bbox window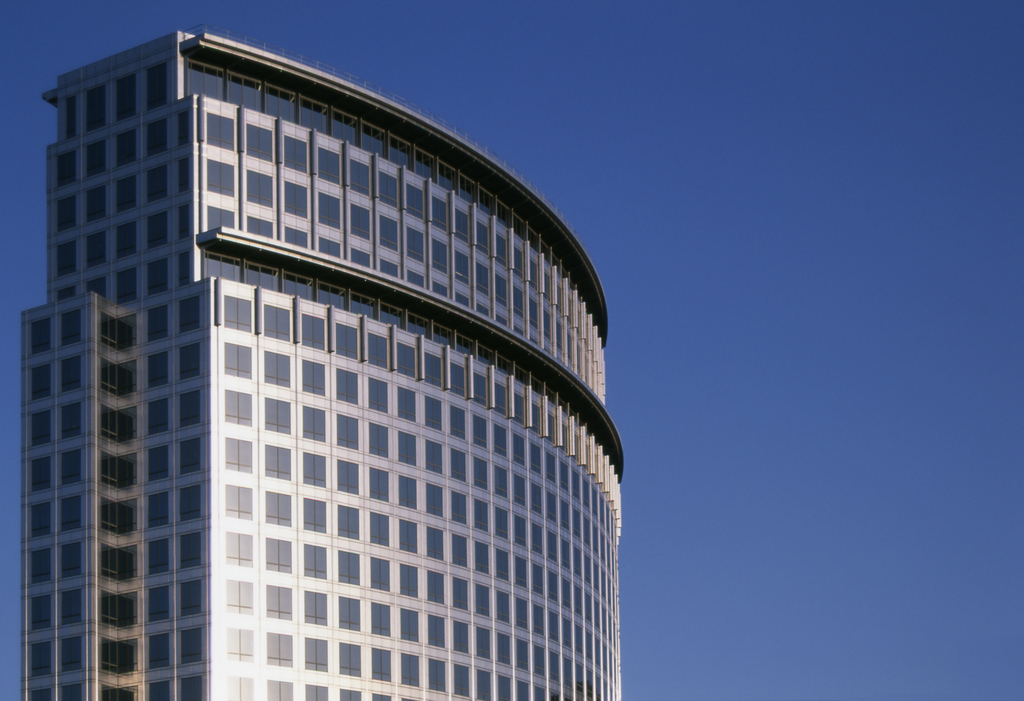
{"x1": 497, "y1": 634, "x2": 509, "y2": 664}
